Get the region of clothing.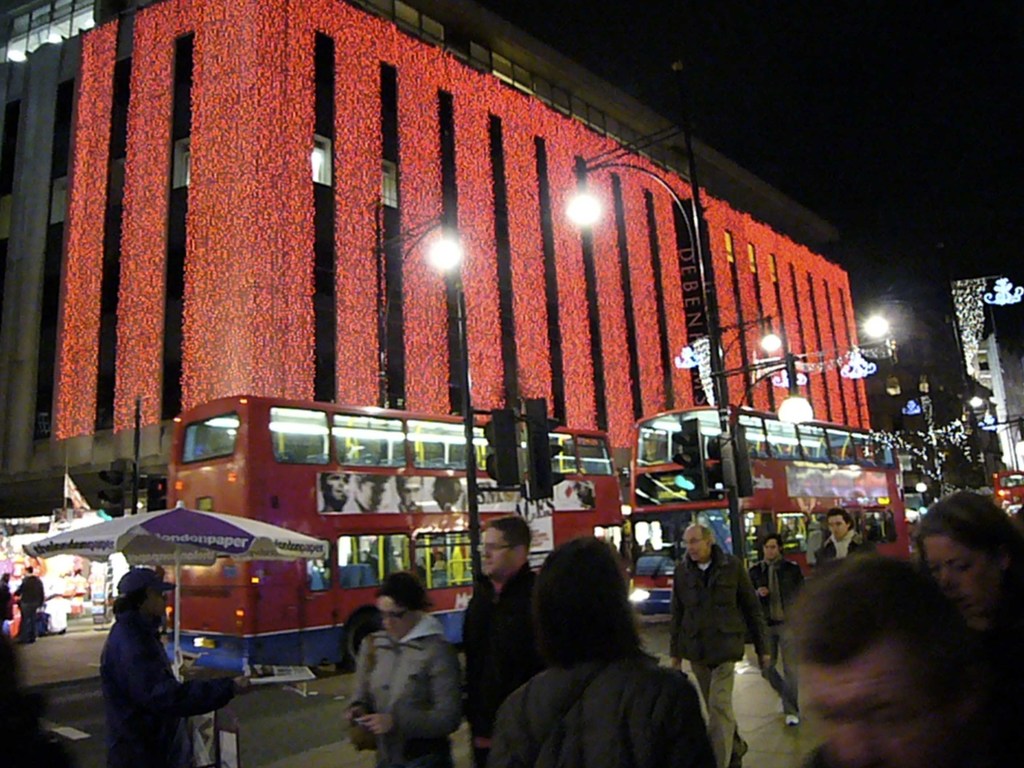
(669, 547, 765, 767).
